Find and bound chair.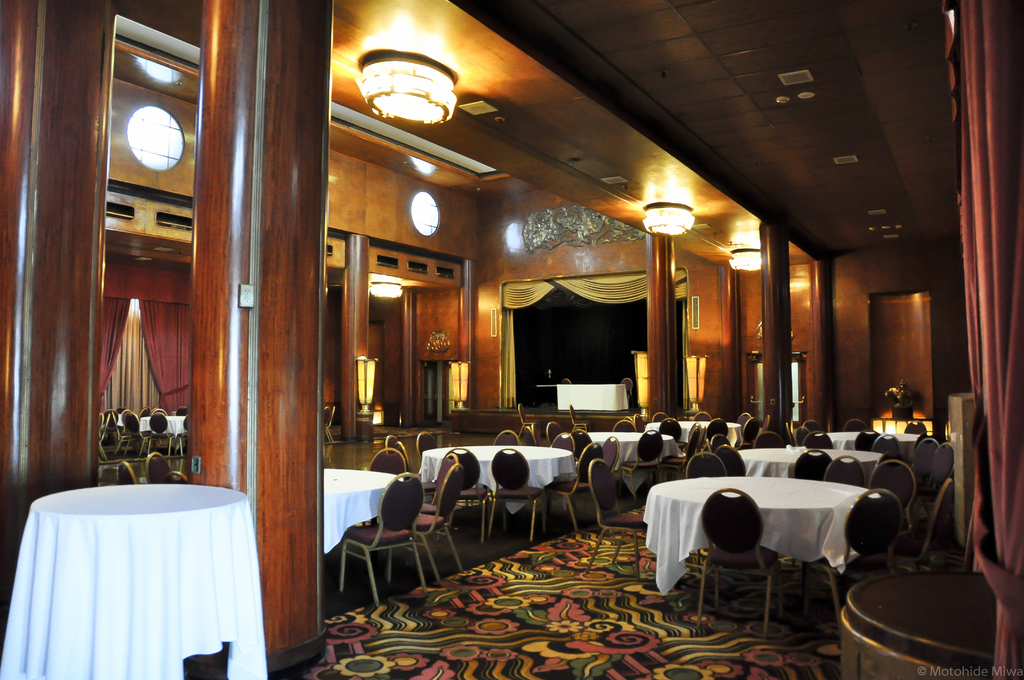
Bound: <bbox>557, 379, 572, 384</bbox>.
